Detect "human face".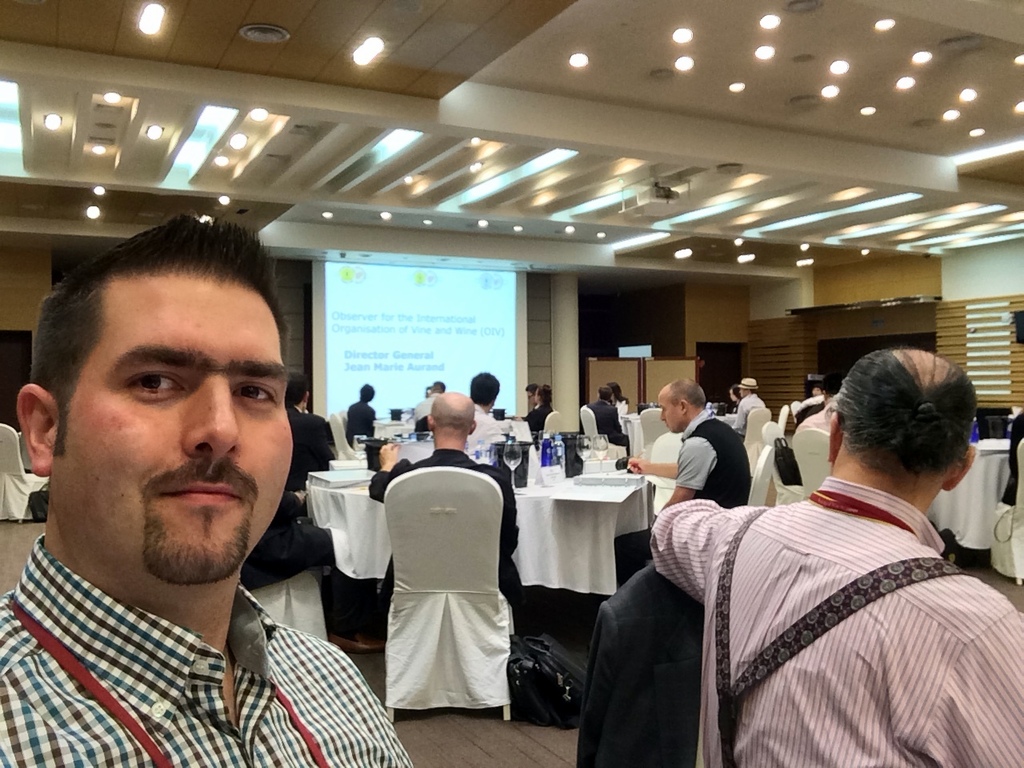
Detected at 54, 285, 293, 594.
